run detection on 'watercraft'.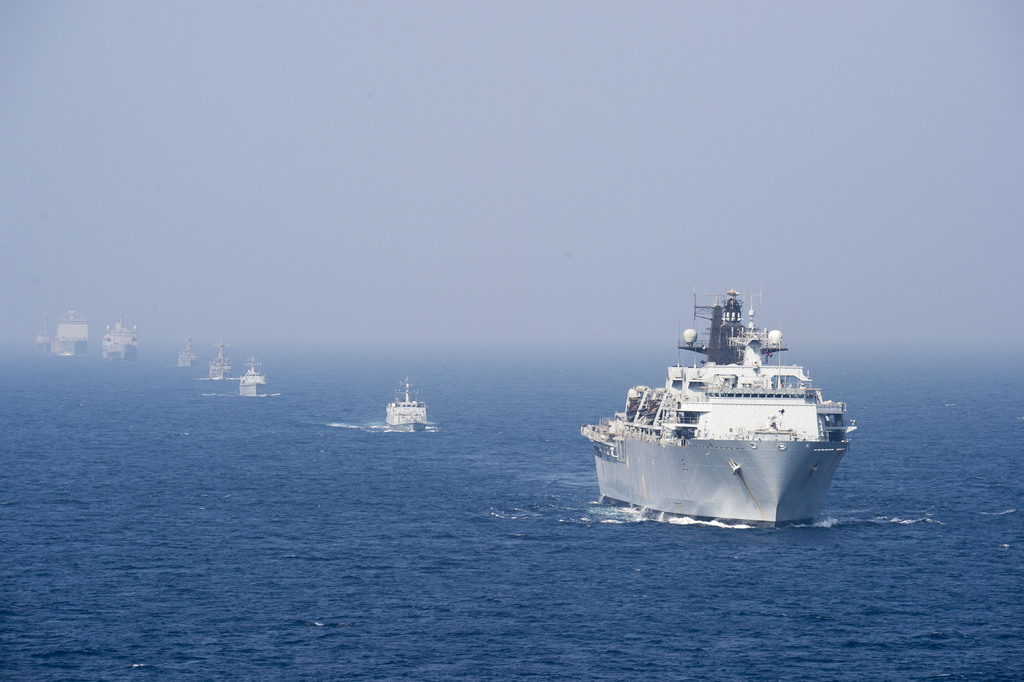
Result: <region>102, 321, 145, 360</region>.
